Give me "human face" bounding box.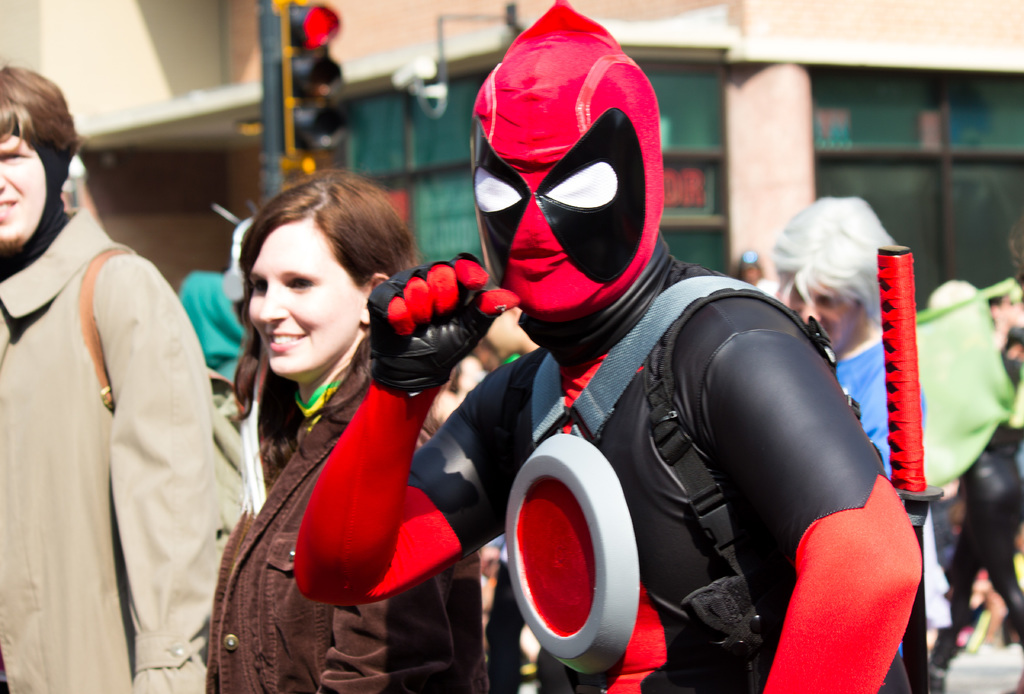
(left=0, top=130, right=45, bottom=247).
